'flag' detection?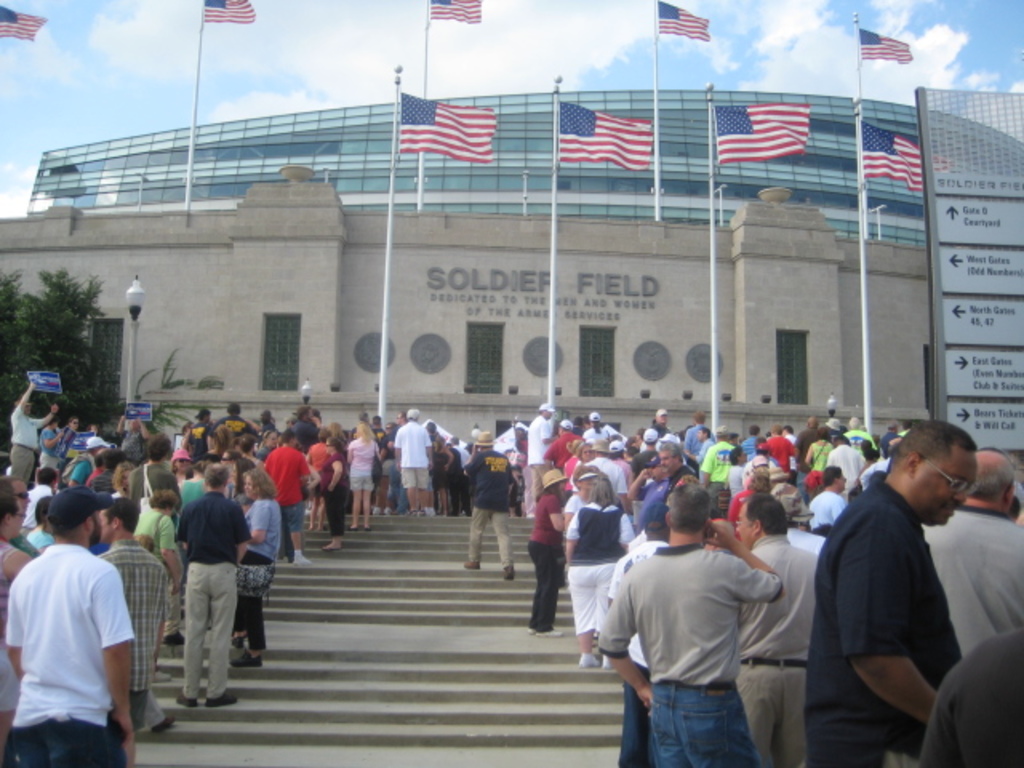
0 2 50 40
